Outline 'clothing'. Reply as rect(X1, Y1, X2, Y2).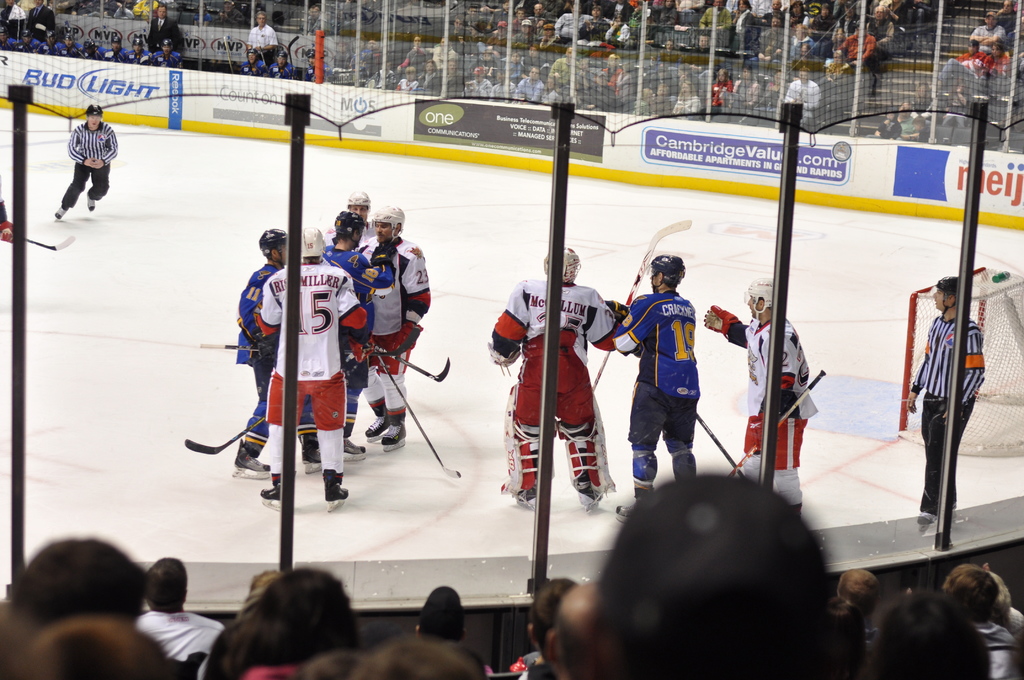
rect(970, 26, 1003, 52).
